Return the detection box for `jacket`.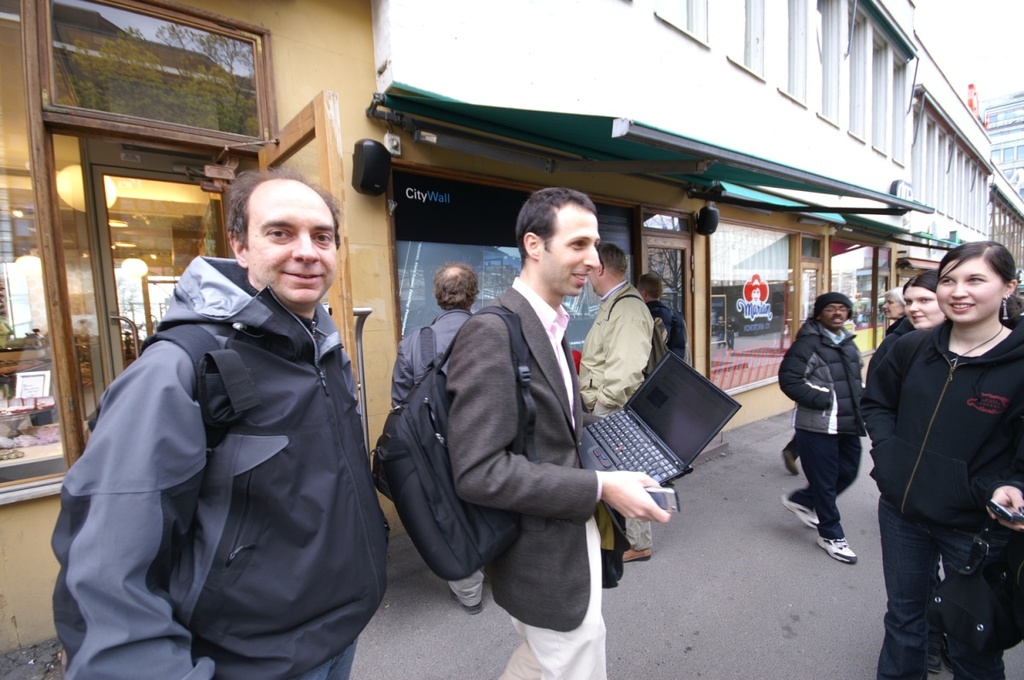
pyautogui.locateOnScreen(46, 199, 387, 660).
